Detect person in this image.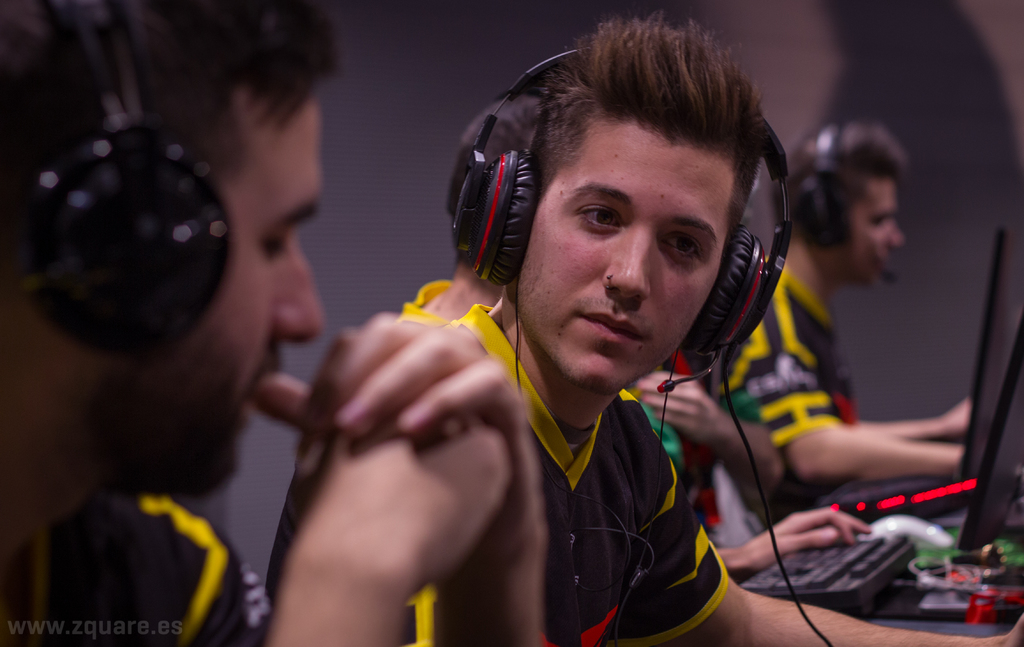
Detection: [x1=405, y1=14, x2=1023, y2=646].
